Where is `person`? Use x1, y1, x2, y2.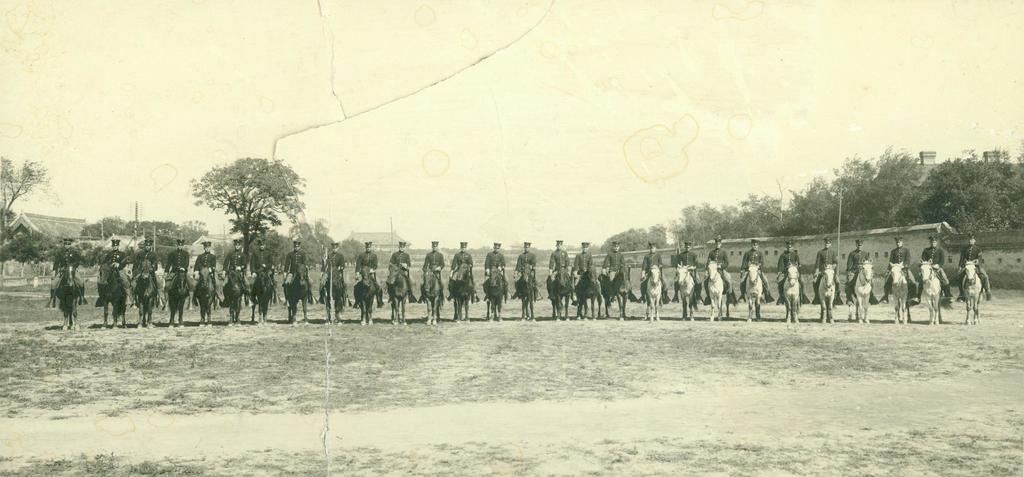
888, 233, 910, 280.
